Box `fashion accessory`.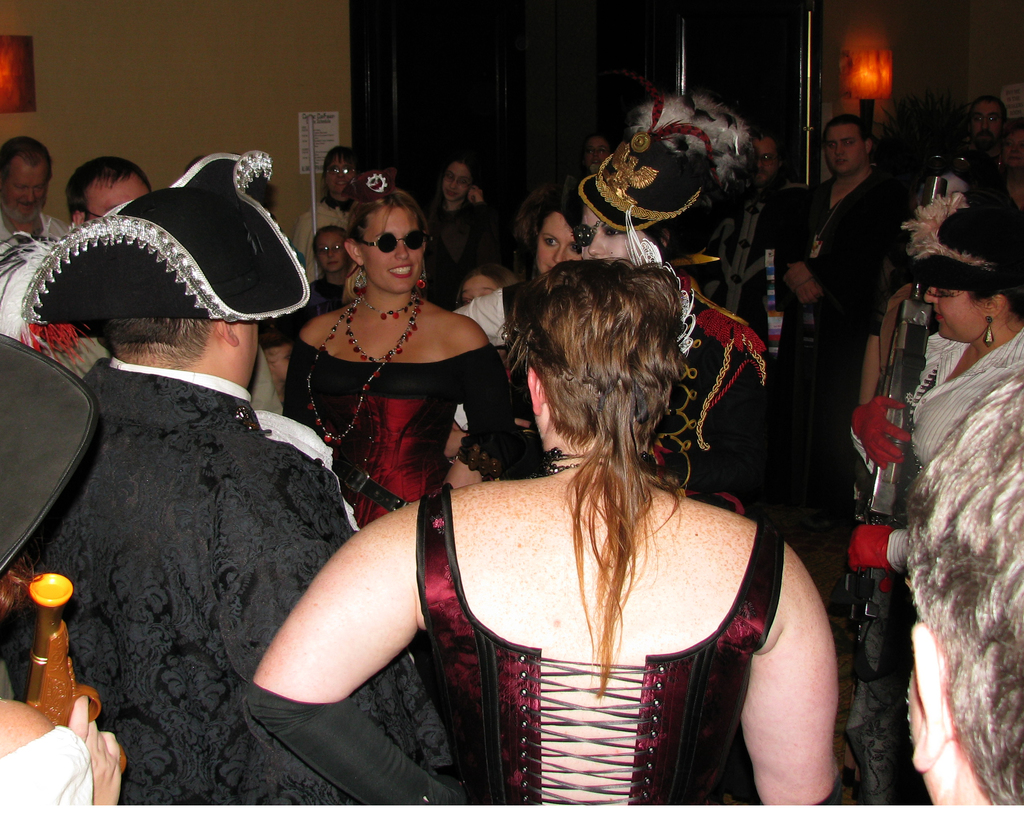
BBox(987, 316, 993, 341).
